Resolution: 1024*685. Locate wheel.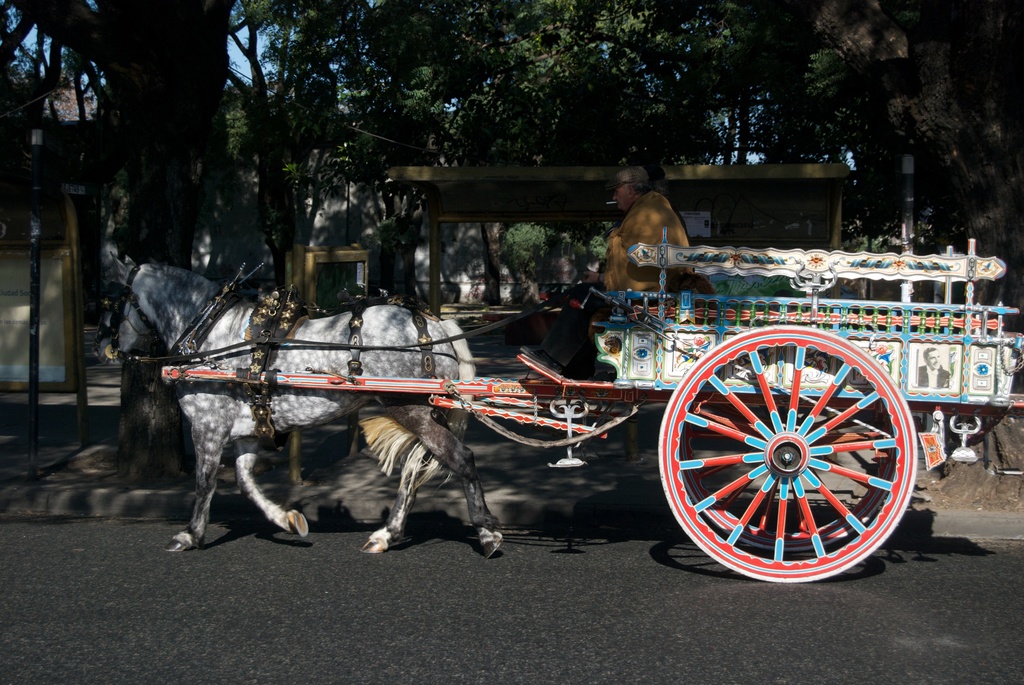
select_region(678, 402, 897, 555).
